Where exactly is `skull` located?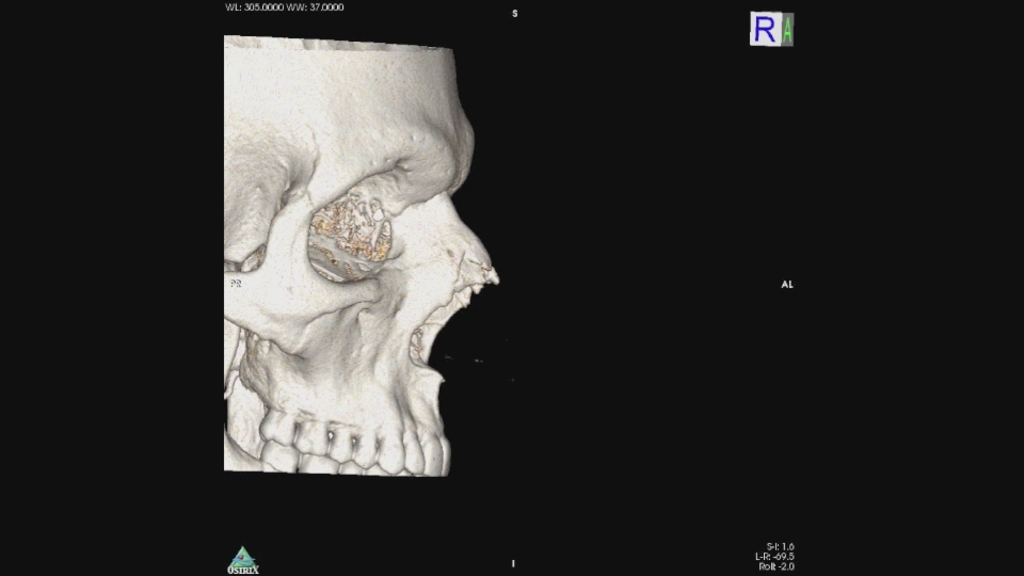
Its bounding box is bbox(218, 65, 503, 496).
